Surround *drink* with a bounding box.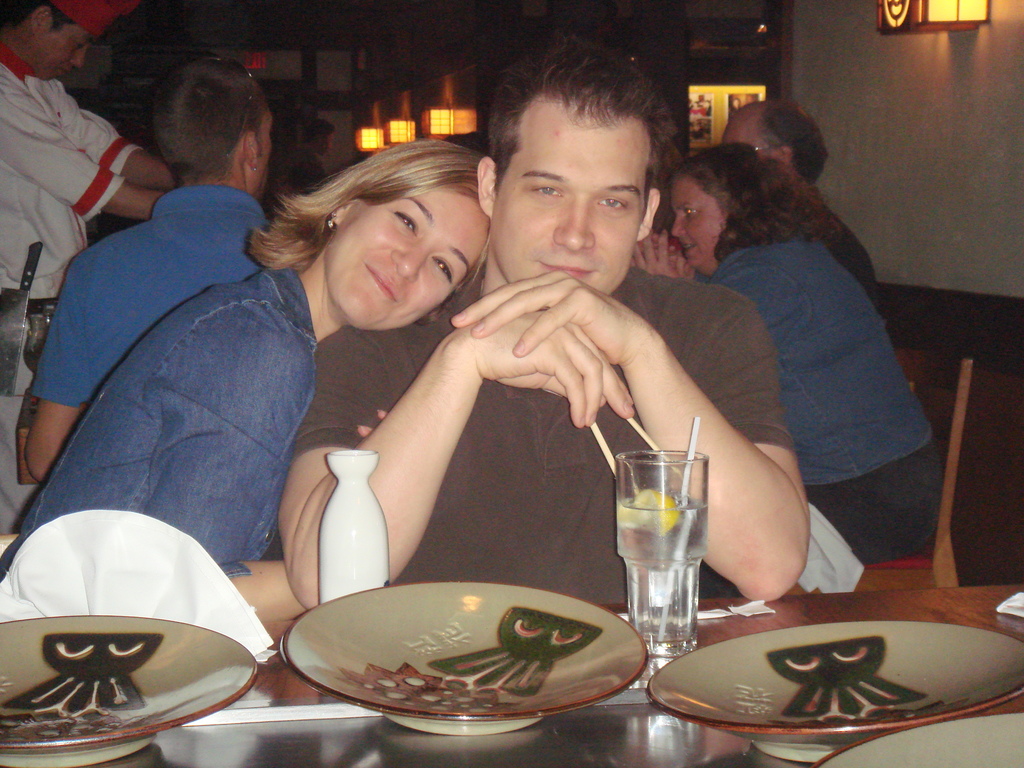
bbox=[601, 429, 714, 664].
